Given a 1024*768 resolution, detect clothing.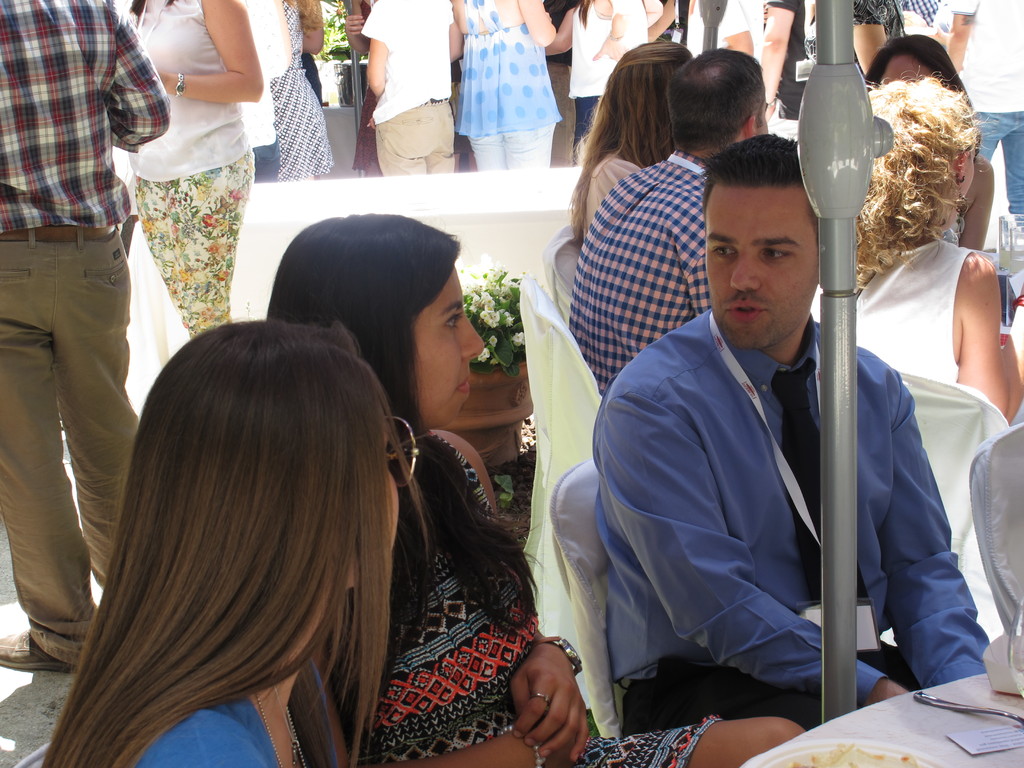
bbox=(456, 7, 564, 179).
